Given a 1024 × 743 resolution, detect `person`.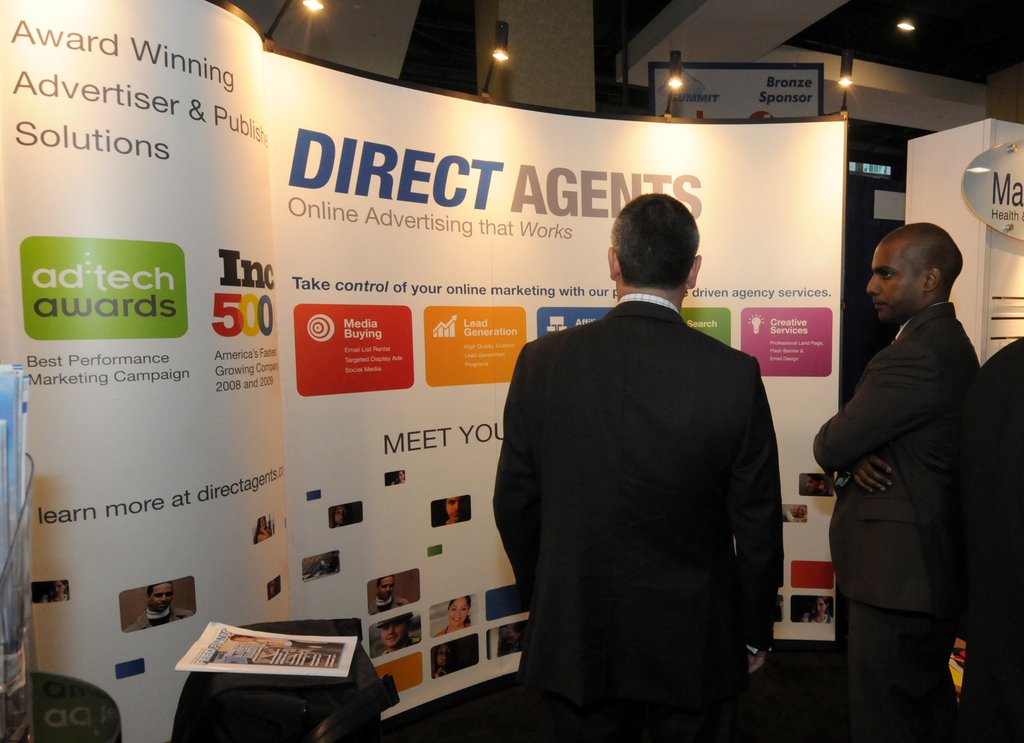
(381, 612, 420, 652).
